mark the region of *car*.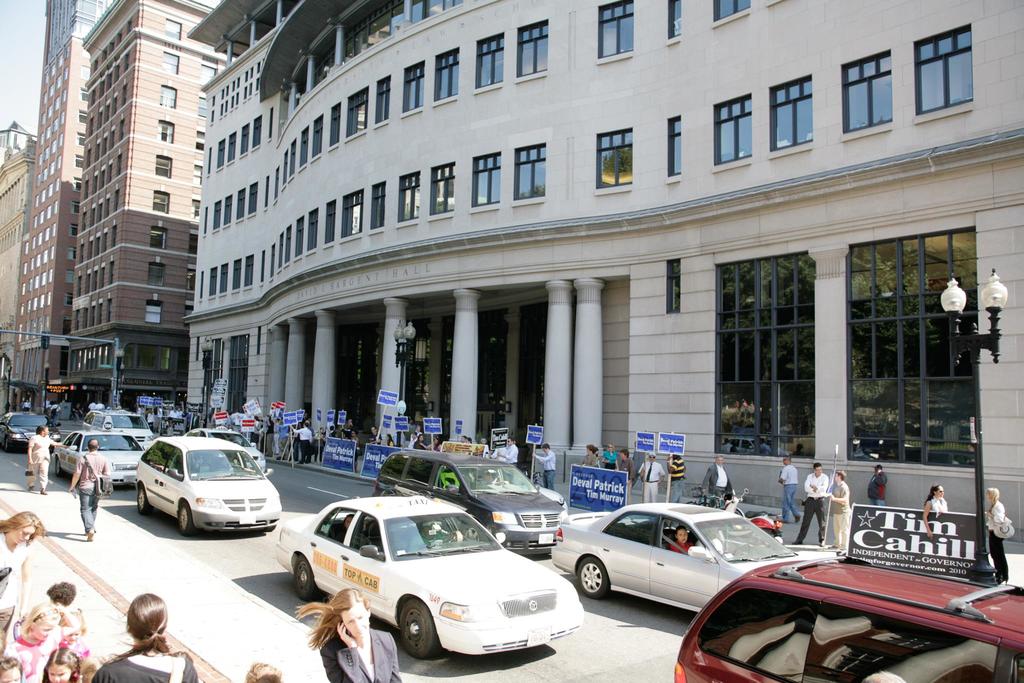
Region: box(186, 420, 268, 468).
